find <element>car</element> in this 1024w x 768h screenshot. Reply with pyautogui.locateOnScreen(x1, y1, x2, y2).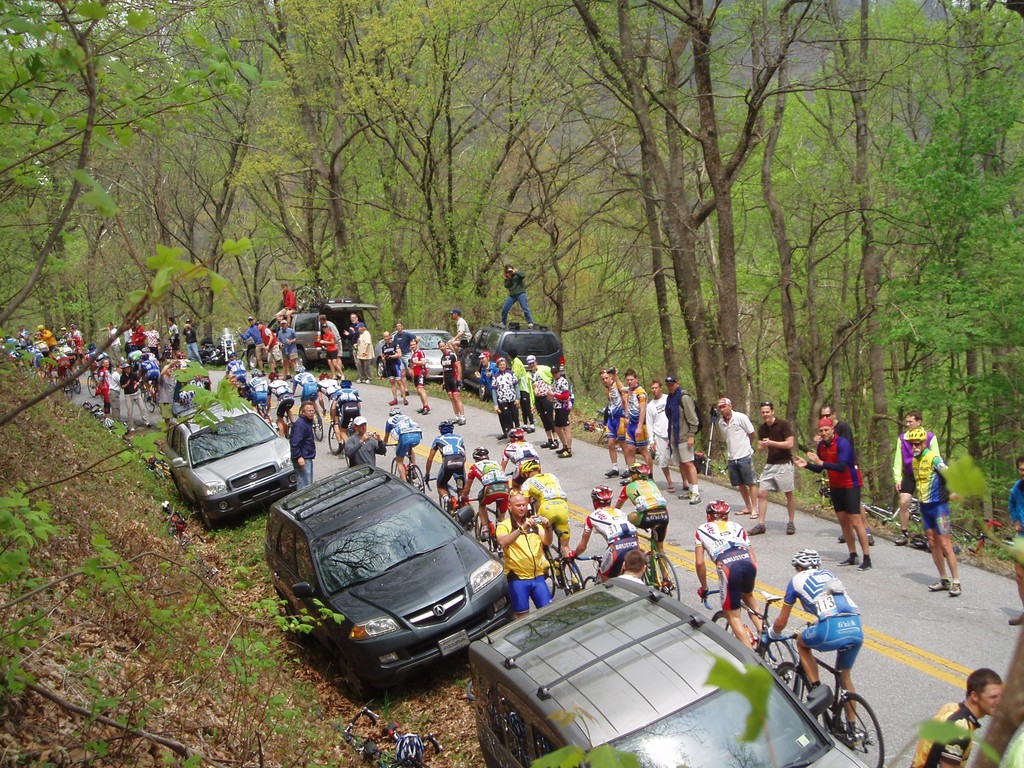
pyautogui.locateOnScreen(242, 299, 378, 371).
